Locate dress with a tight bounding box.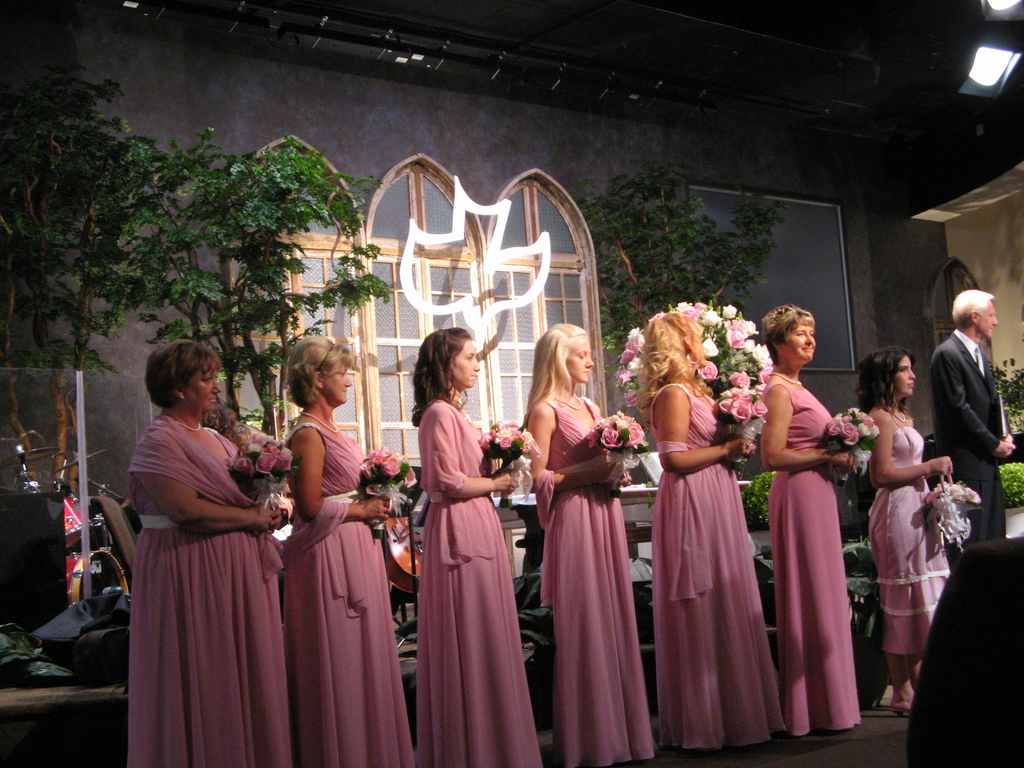
284 424 413 767.
